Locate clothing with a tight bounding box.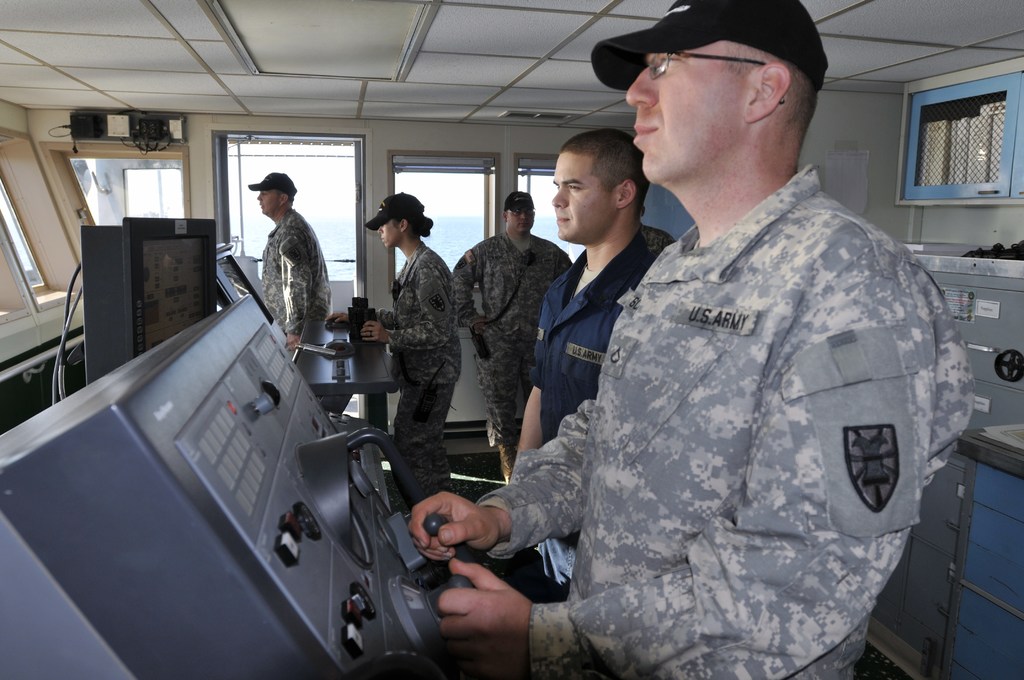
Rect(529, 226, 659, 443).
